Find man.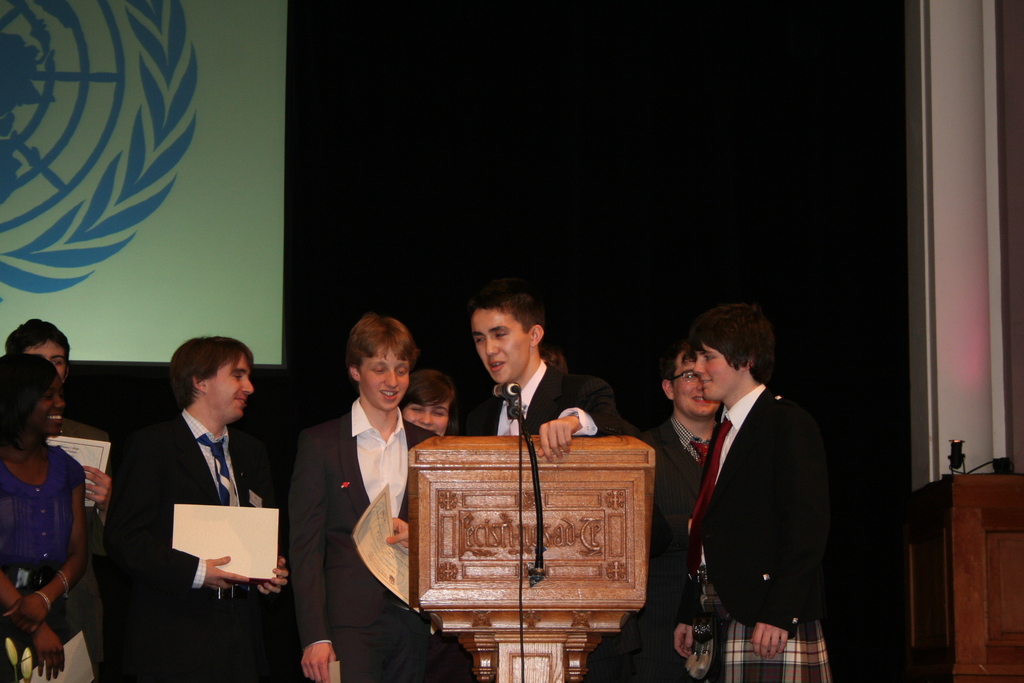
<bbox>284, 312, 502, 682</bbox>.
